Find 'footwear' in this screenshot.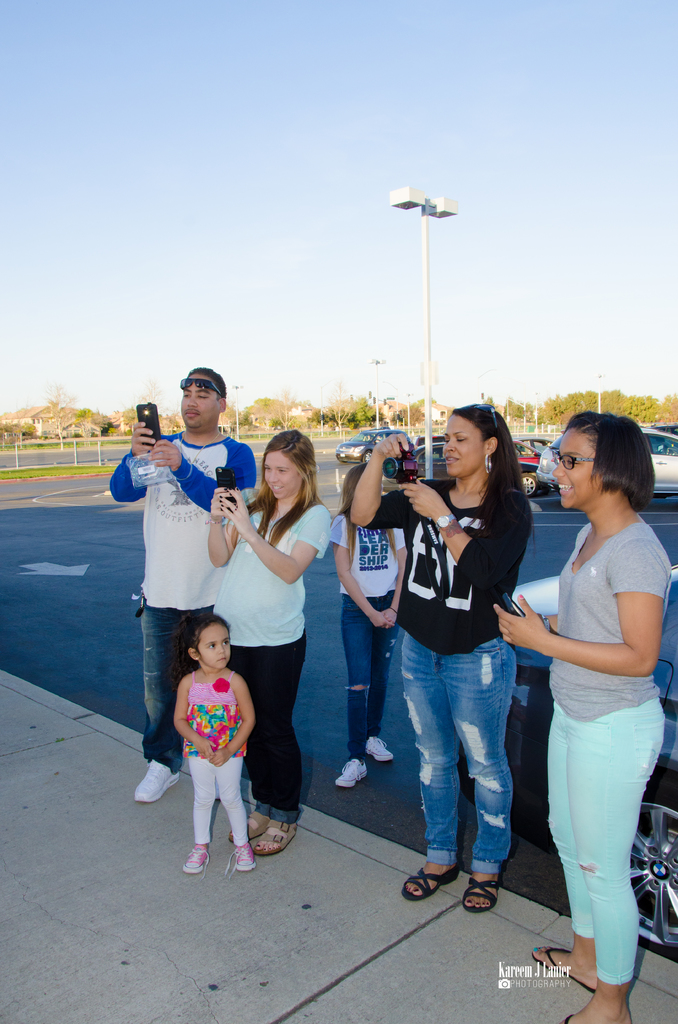
The bounding box for 'footwear' is x1=364, y1=736, x2=396, y2=766.
